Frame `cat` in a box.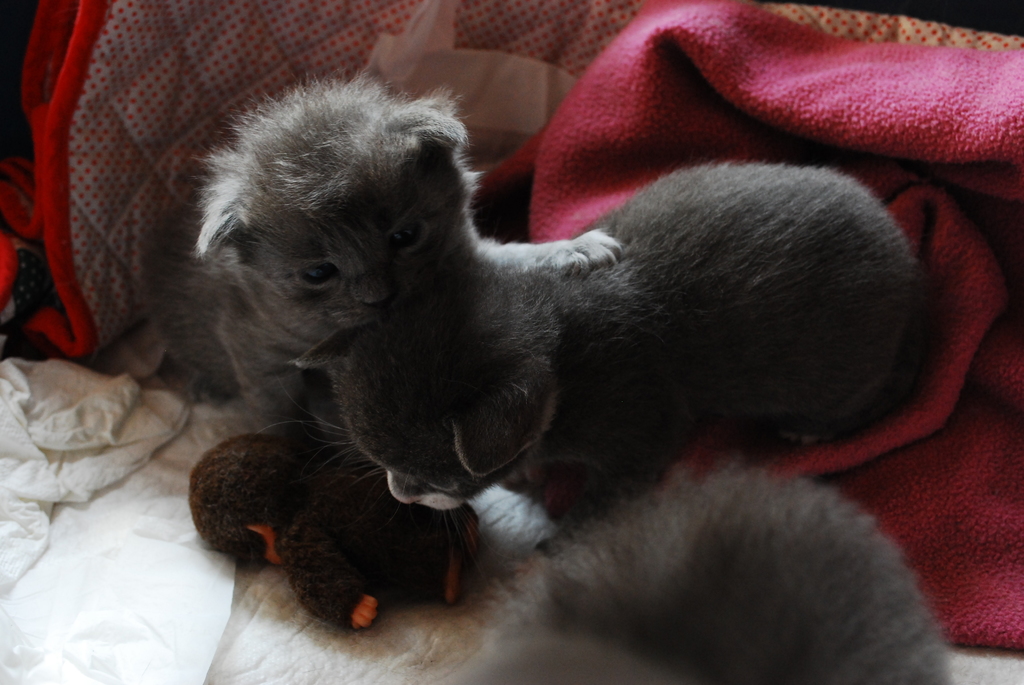
291, 165, 942, 555.
